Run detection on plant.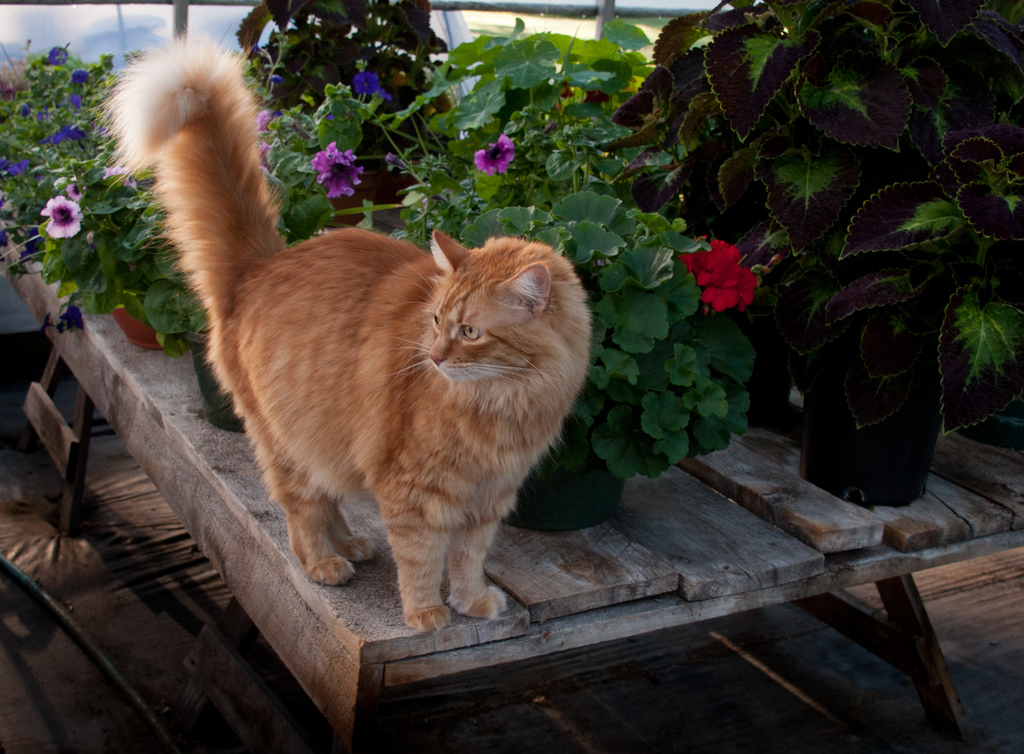
Result: box=[0, 35, 164, 323].
